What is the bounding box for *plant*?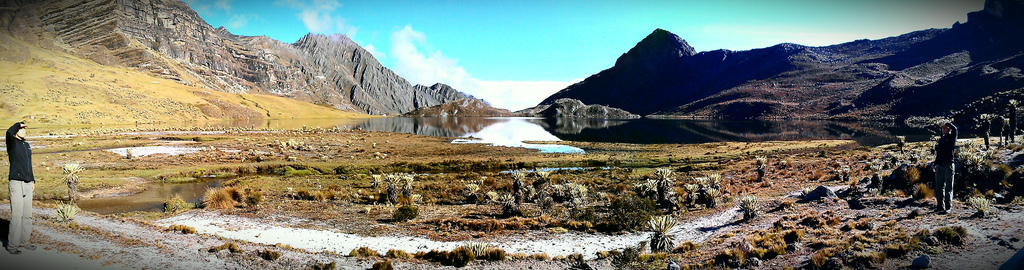
region(832, 160, 856, 182).
